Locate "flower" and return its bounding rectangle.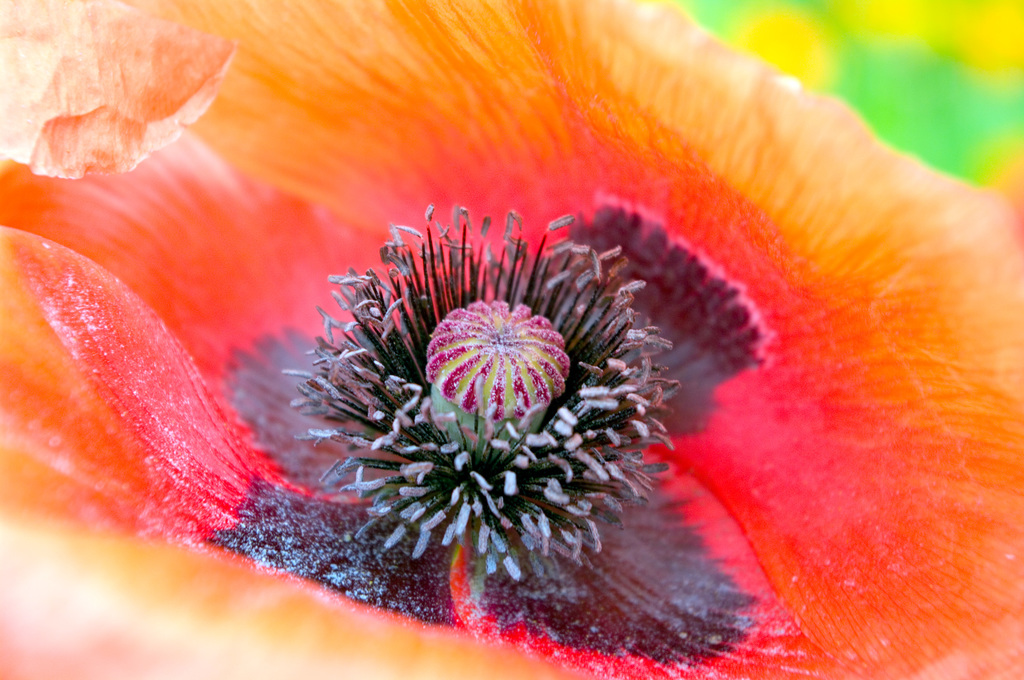
0 0 1023 674.
